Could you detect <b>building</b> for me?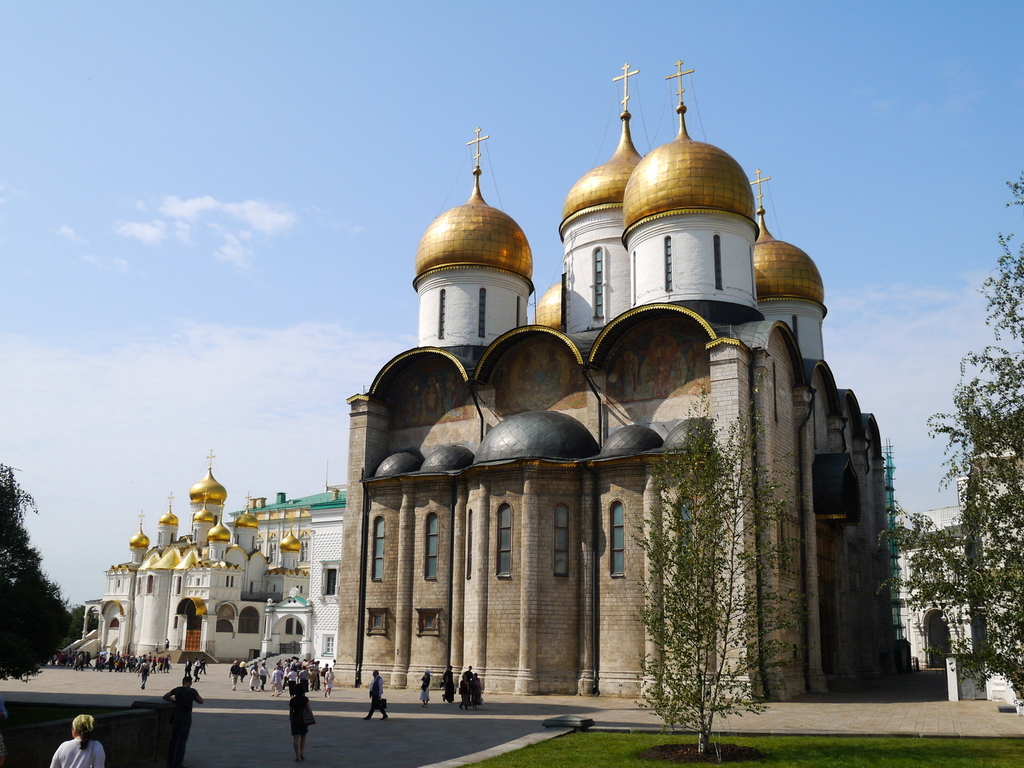
Detection result: (59, 451, 312, 666).
